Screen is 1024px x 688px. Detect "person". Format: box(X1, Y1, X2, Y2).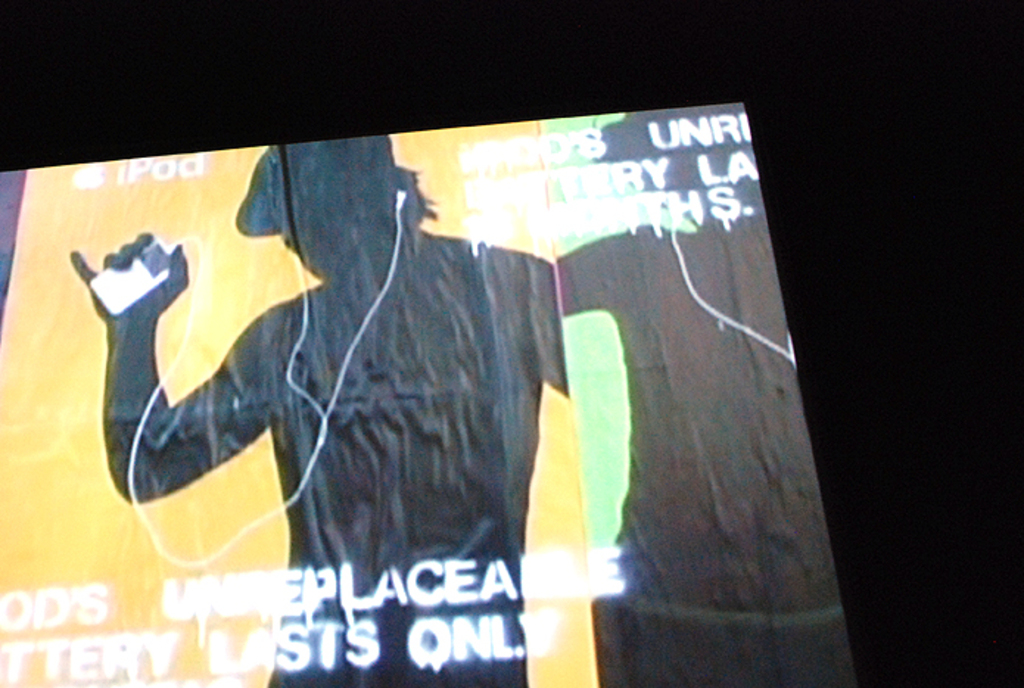
box(68, 141, 613, 687).
